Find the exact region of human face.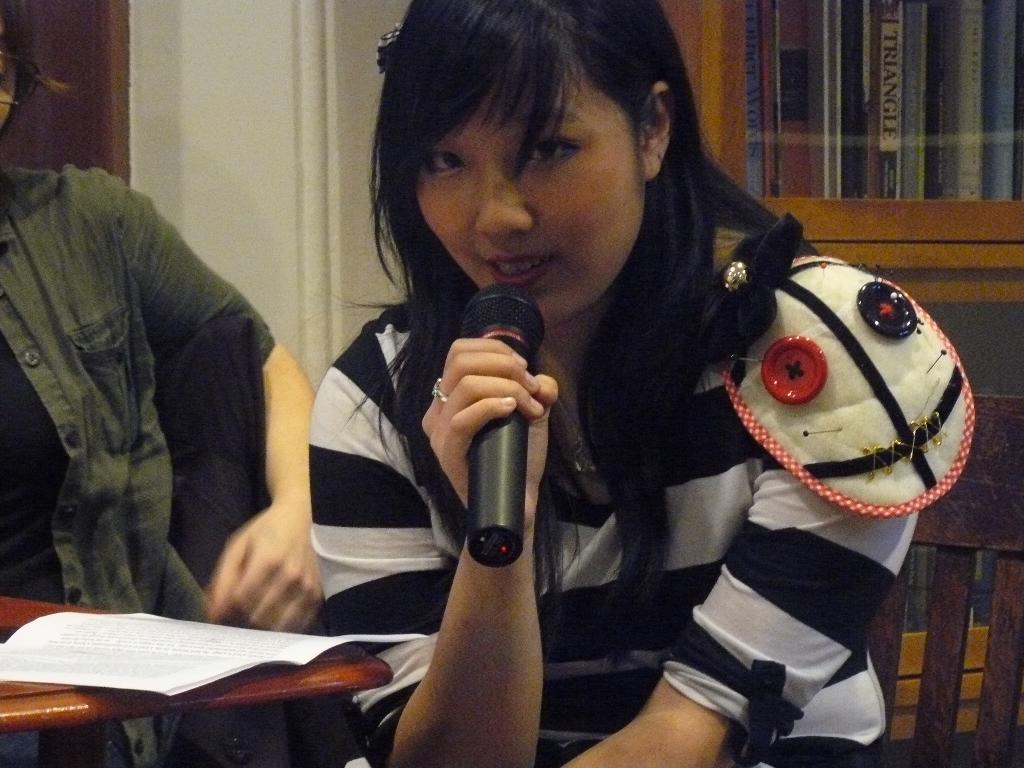
Exact region: locate(416, 76, 643, 333).
